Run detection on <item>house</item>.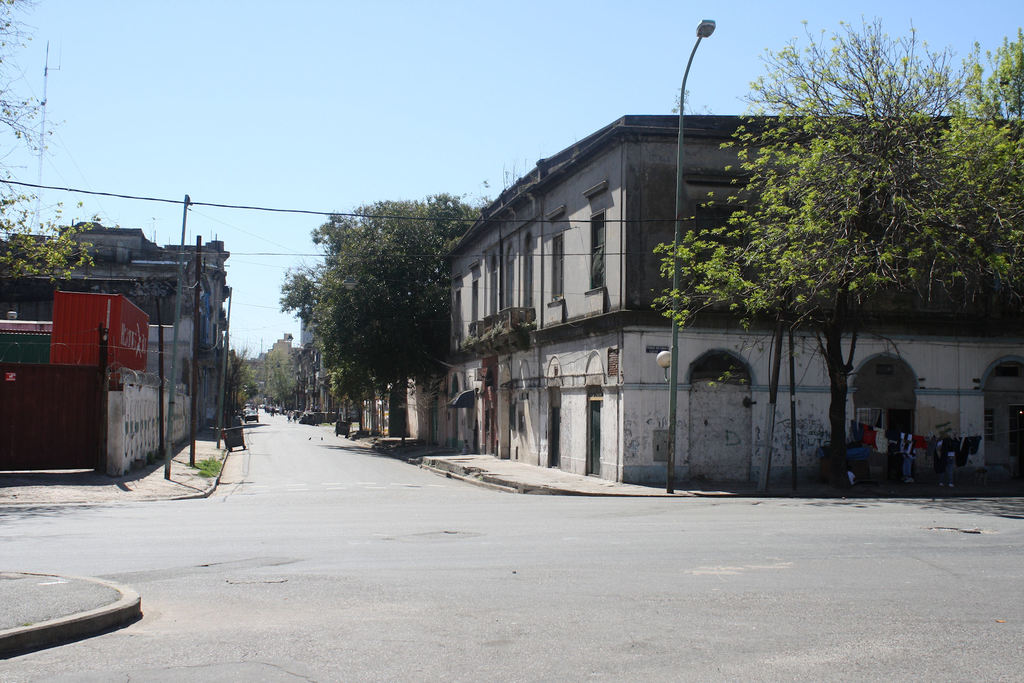
Result: crop(0, 219, 229, 431).
